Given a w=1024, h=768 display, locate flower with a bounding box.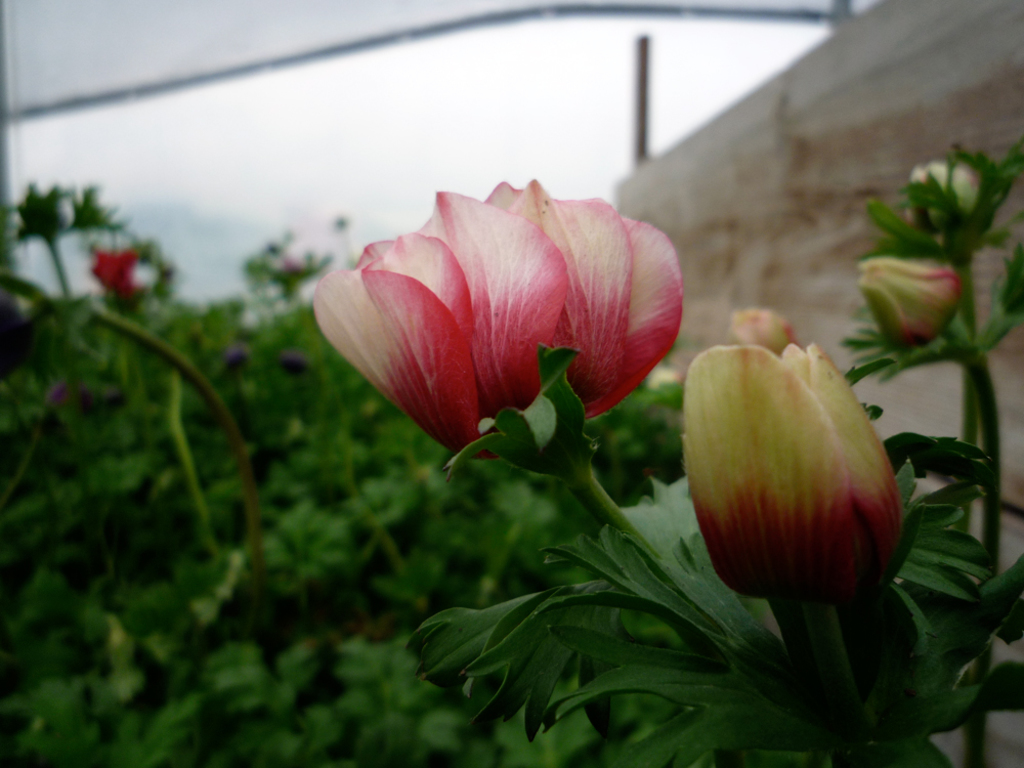
Located: Rect(281, 359, 305, 377).
